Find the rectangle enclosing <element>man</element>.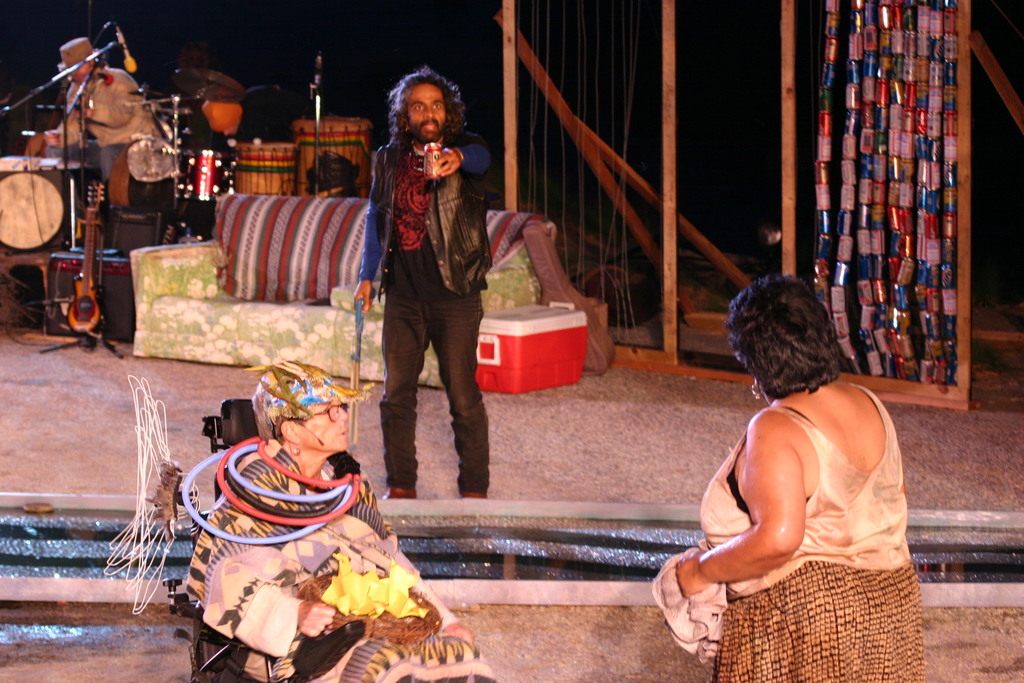
27,42,167,275.
